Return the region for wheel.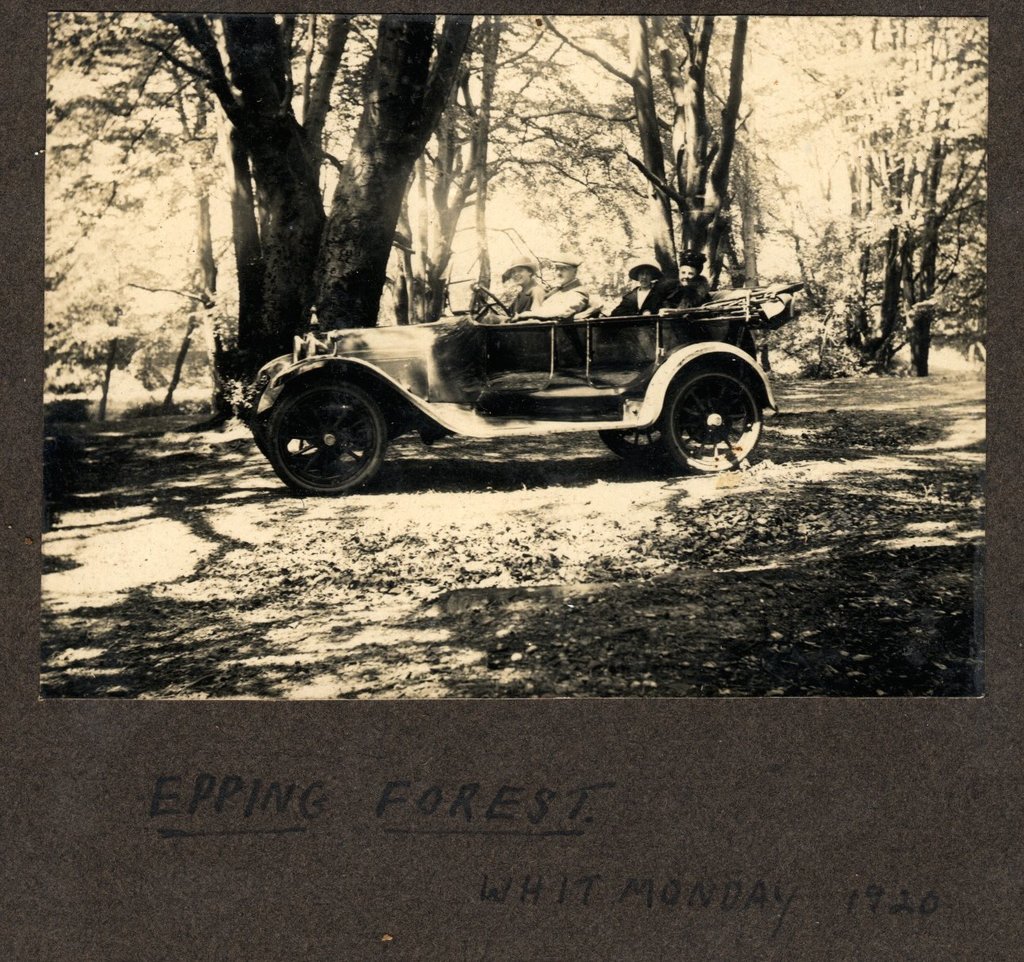
box=[264, 364, 399, 479].
